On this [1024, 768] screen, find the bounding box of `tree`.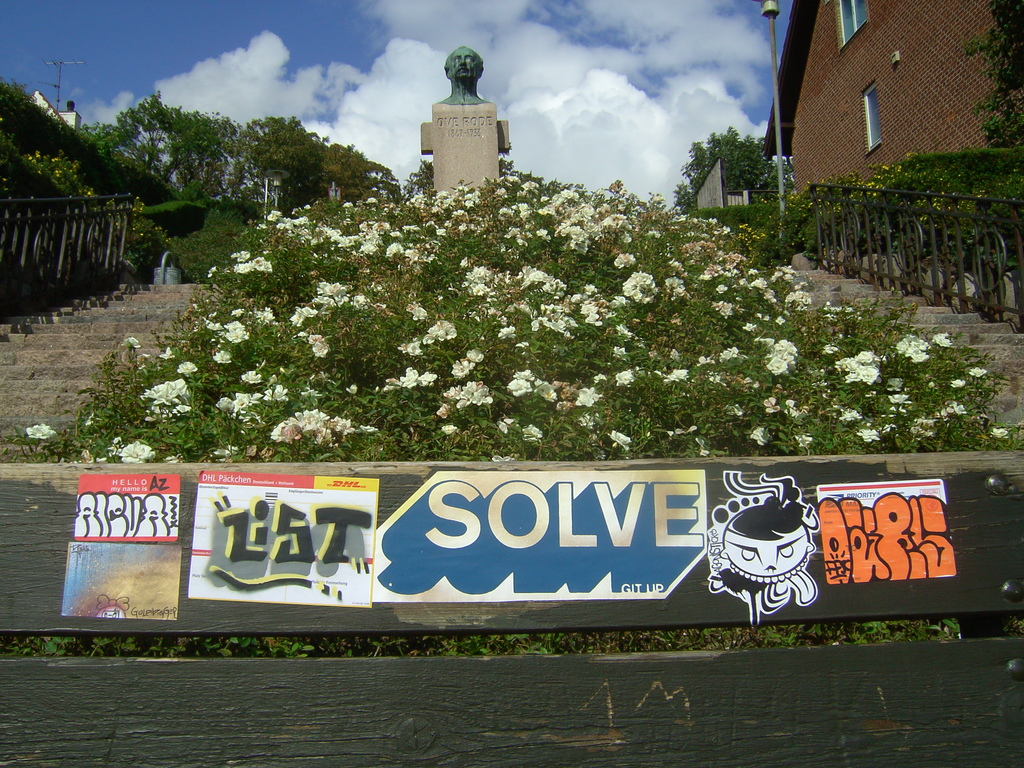
Bounding box: locate(952, 0, 1023, 154).
